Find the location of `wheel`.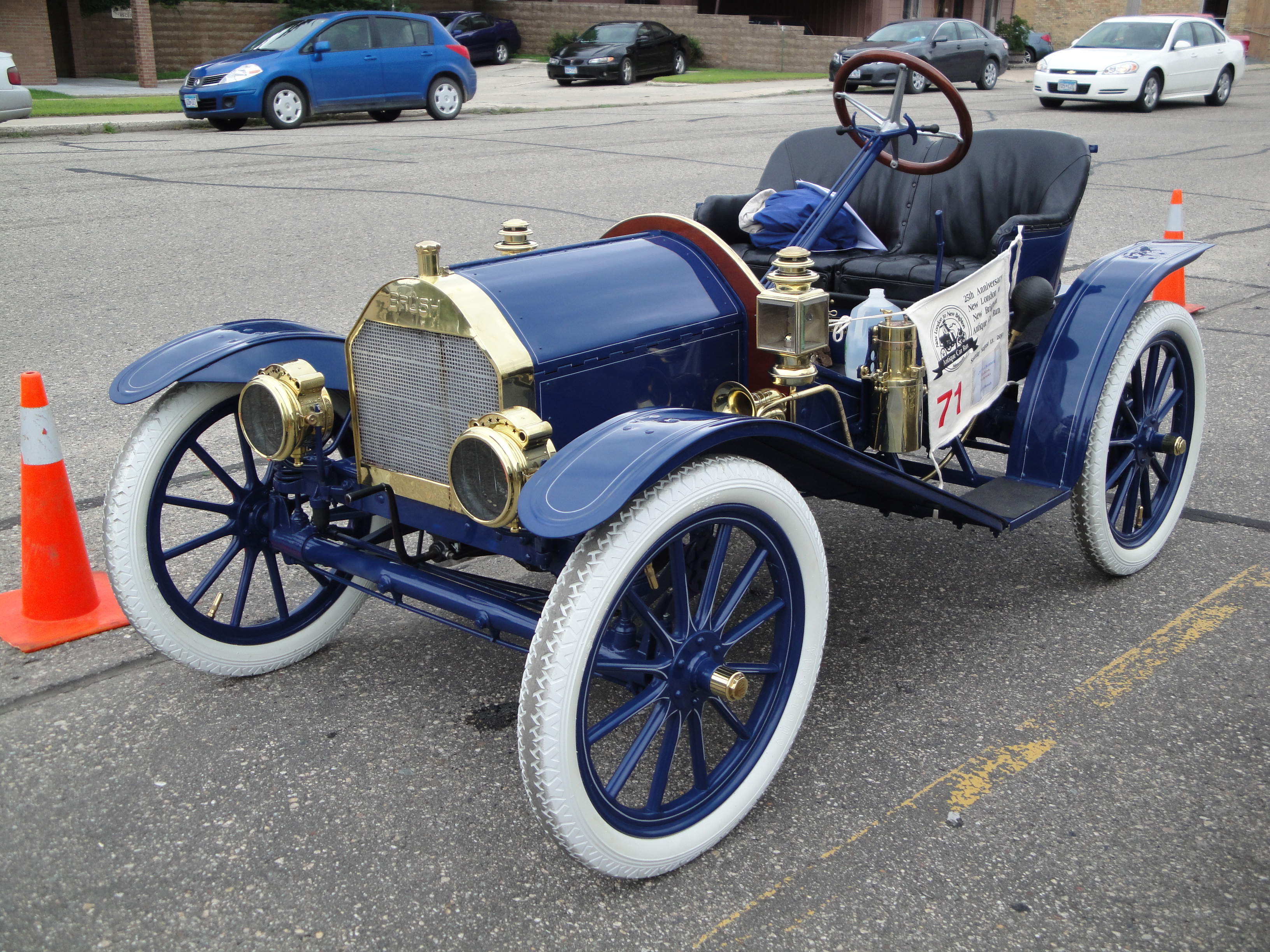
Location: 103 32 119 50.
